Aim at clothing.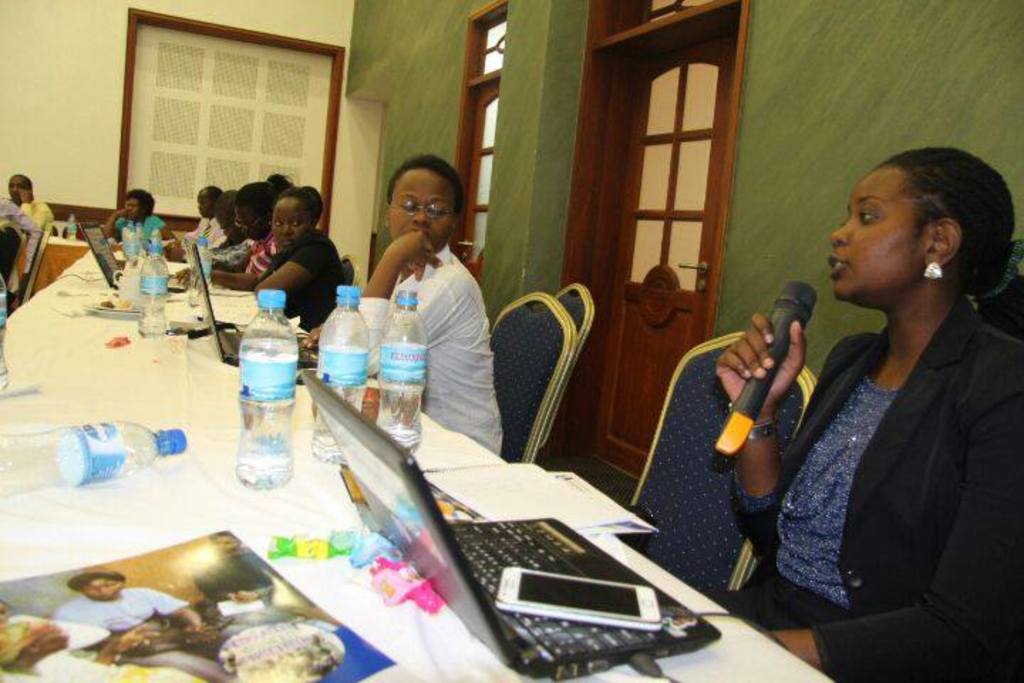
Aimed at bbox=(10, 610, 115, 682).
